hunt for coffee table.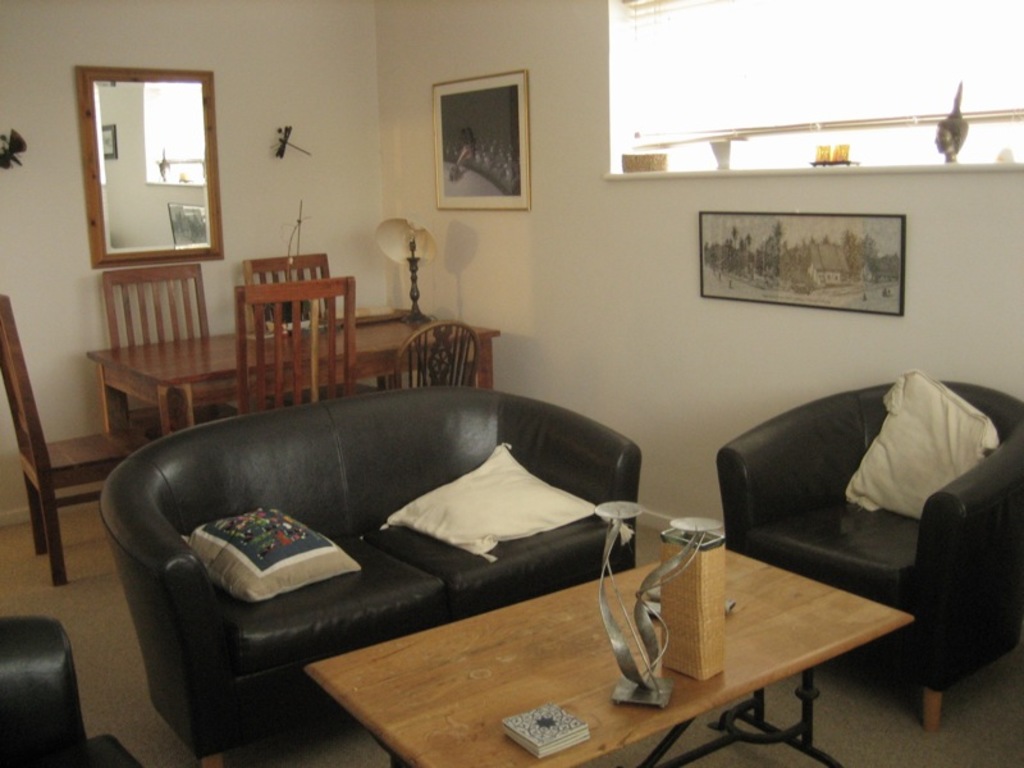
Hunted down at 301/547/913/767.
